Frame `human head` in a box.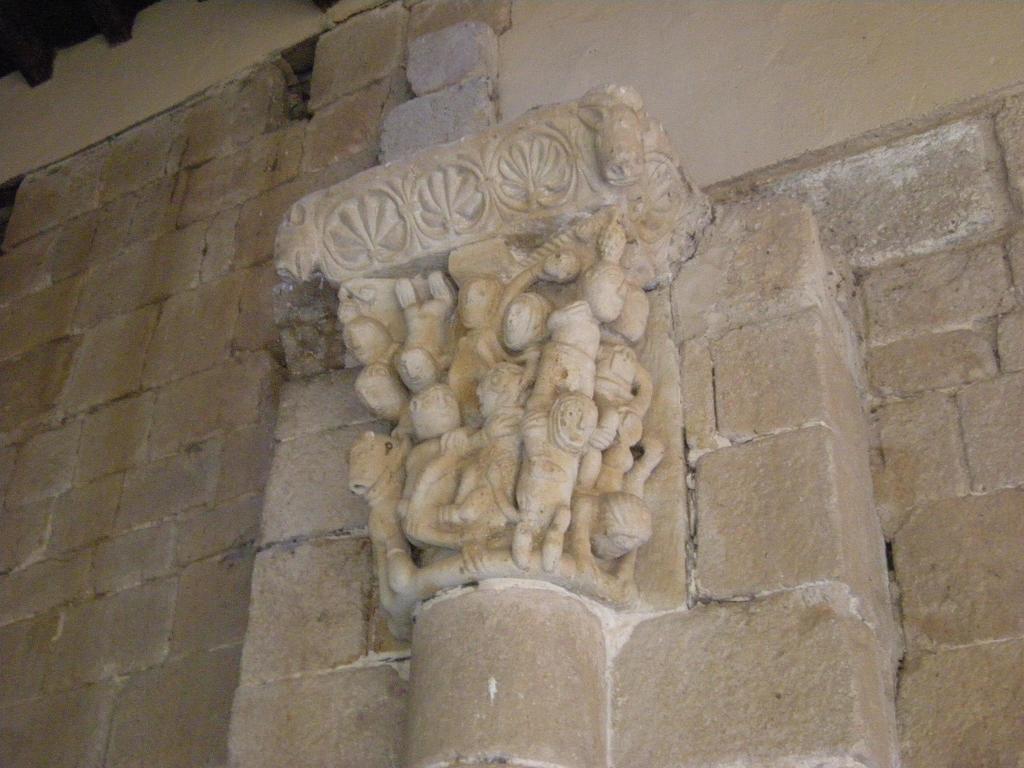
bbox=[456, 273, 499, 326].
